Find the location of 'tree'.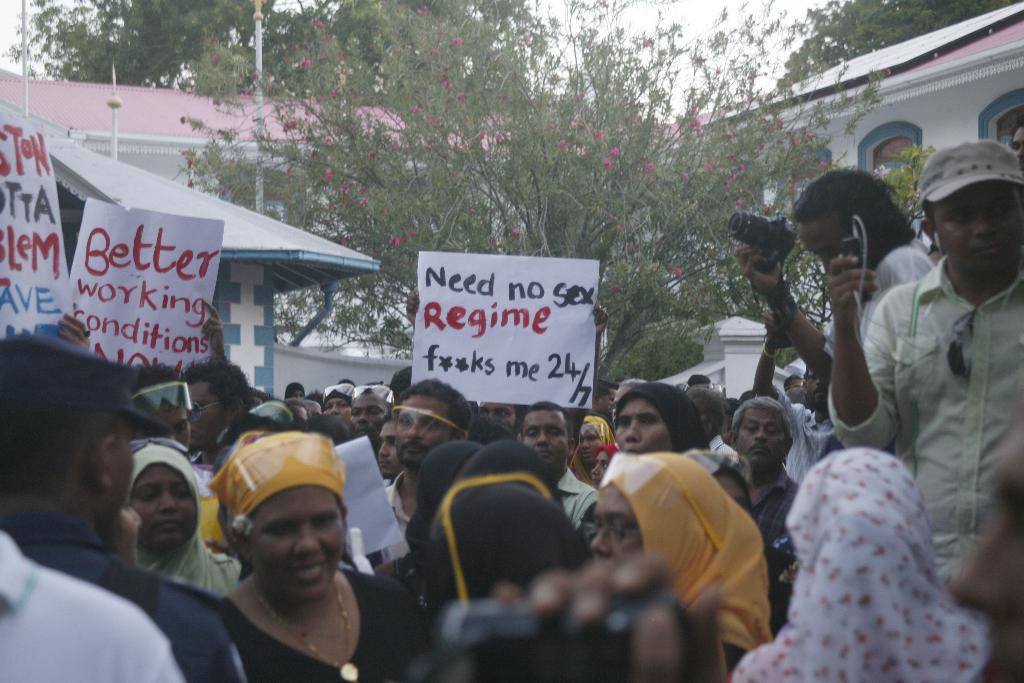
Location: left=0, top=0, right=995, bottom=384.
